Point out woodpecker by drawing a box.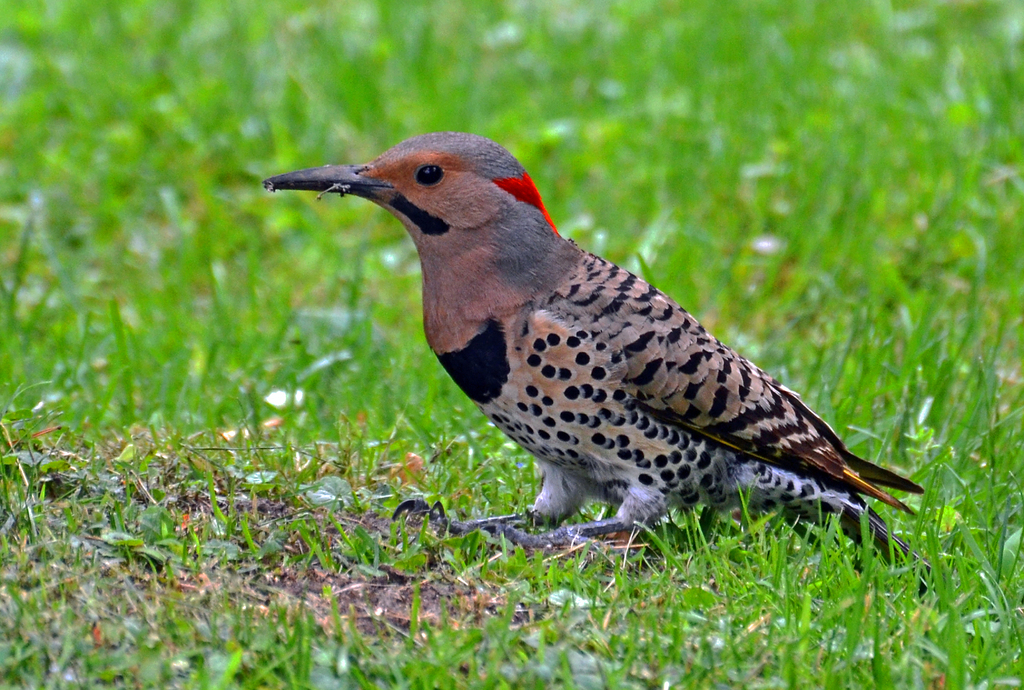
bbox=[262, 126, 938, 613].
